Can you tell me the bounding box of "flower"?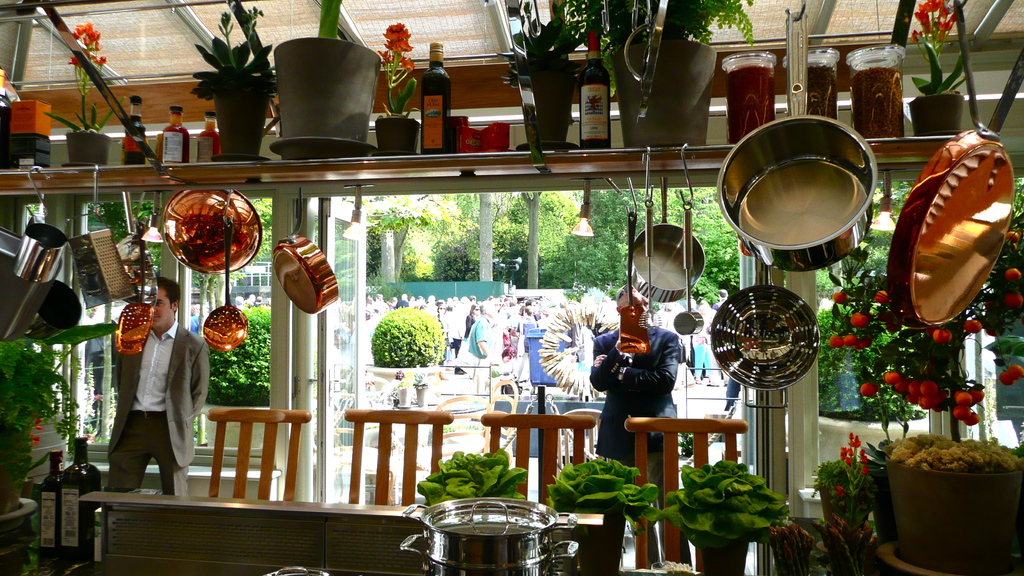
box(72, 17, 90, 45).
